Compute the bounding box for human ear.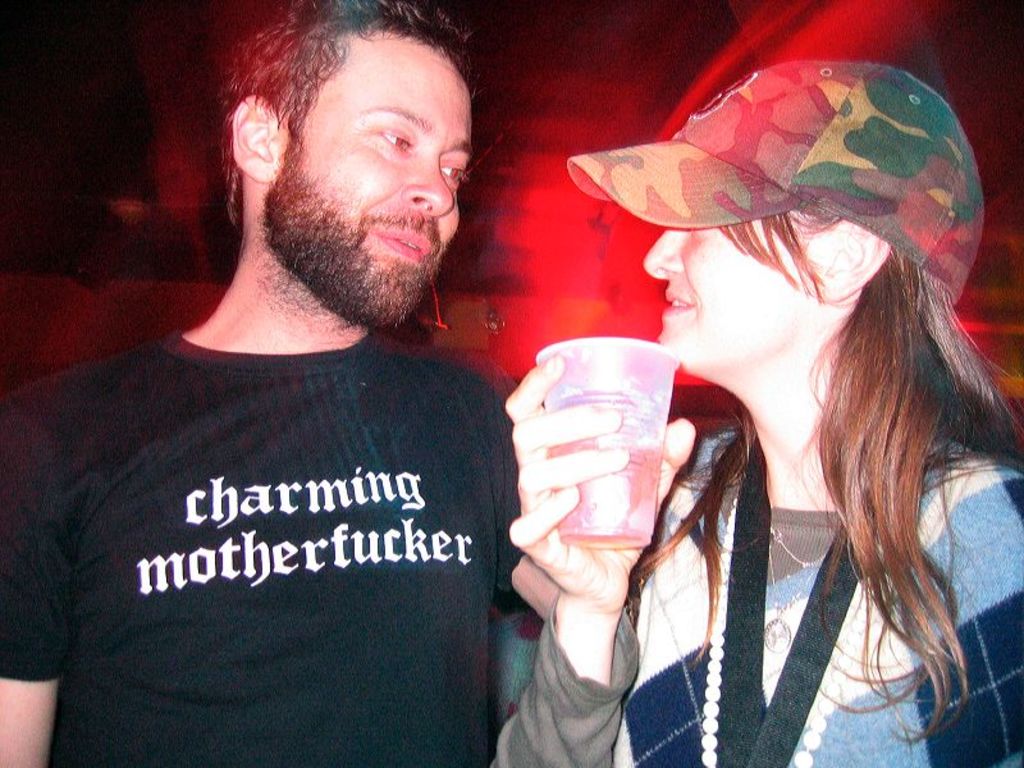
822/223/890/302.
